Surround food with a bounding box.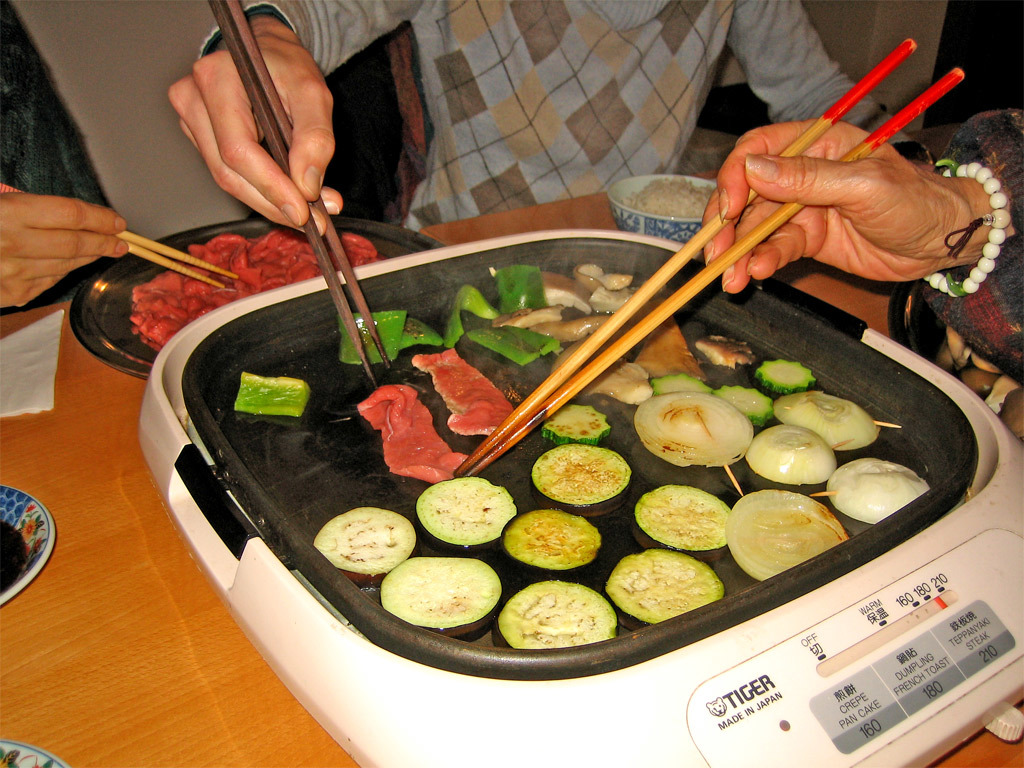
[339, 307, 408, 362].
